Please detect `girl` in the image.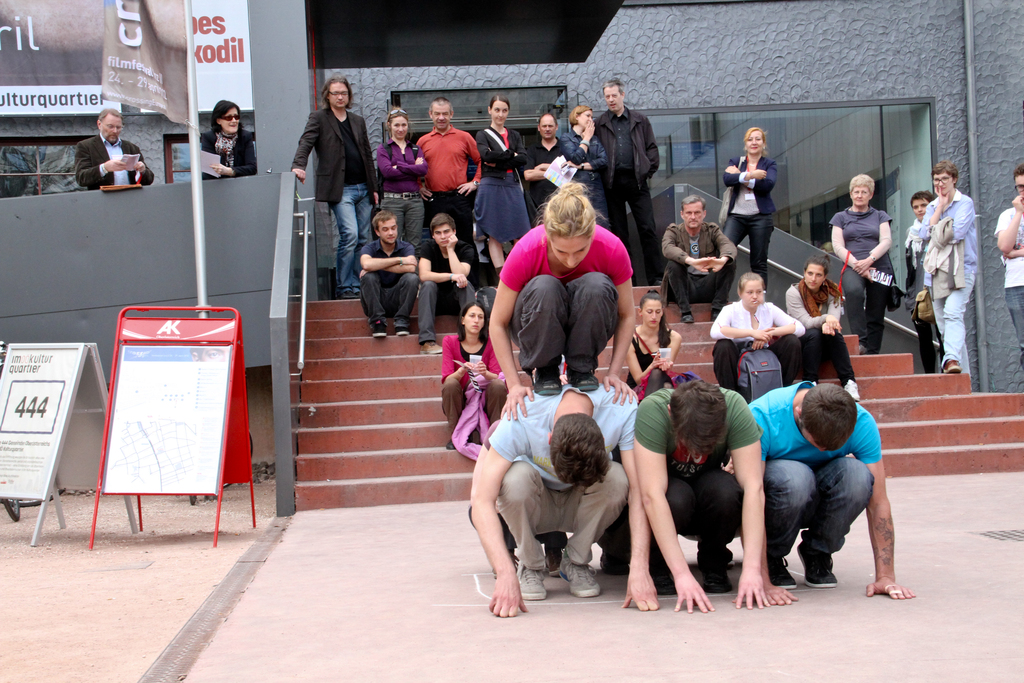
<box>483,186,633,425</box>.
